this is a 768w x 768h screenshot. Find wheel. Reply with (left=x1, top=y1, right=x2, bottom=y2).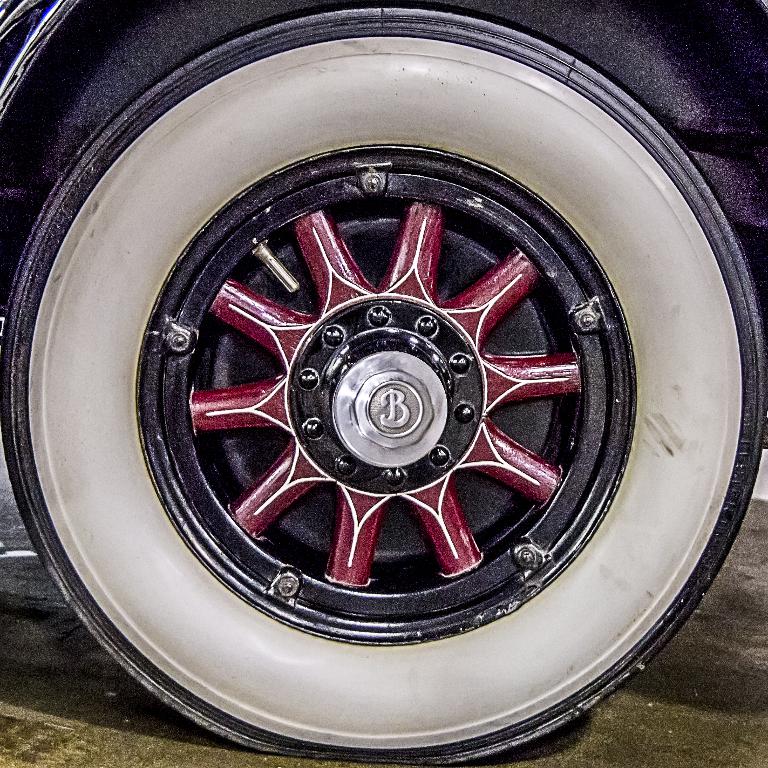
(left=0, top=7, right=767, bottom=764).
